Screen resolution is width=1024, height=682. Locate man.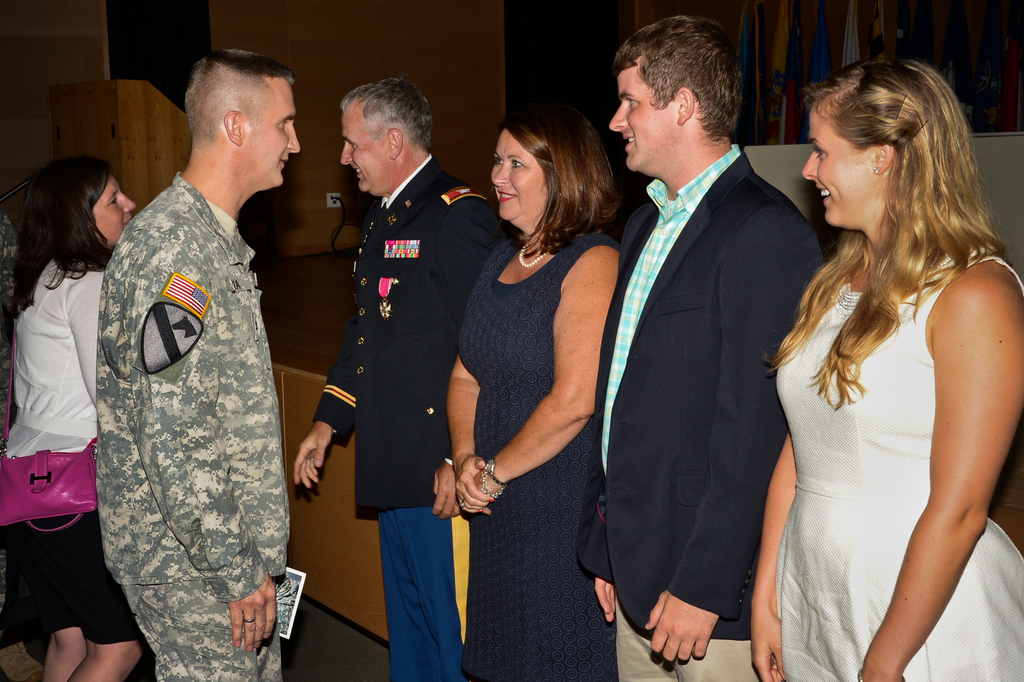
<region>98, 46, 308, 681</region>.
